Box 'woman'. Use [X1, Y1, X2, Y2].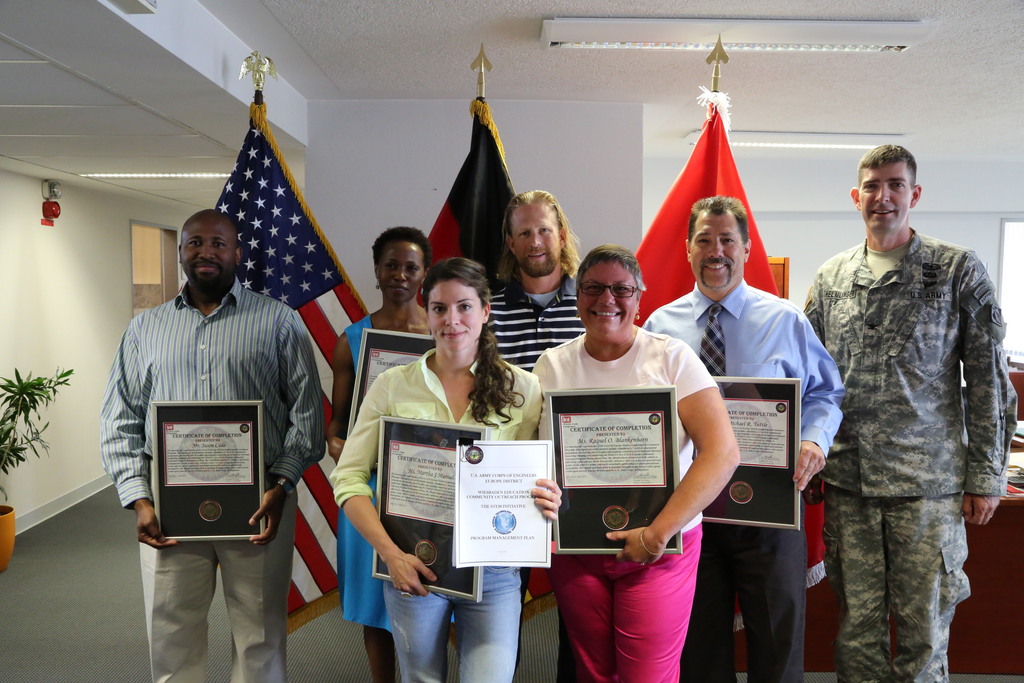
[329, 258, 541, 682].
